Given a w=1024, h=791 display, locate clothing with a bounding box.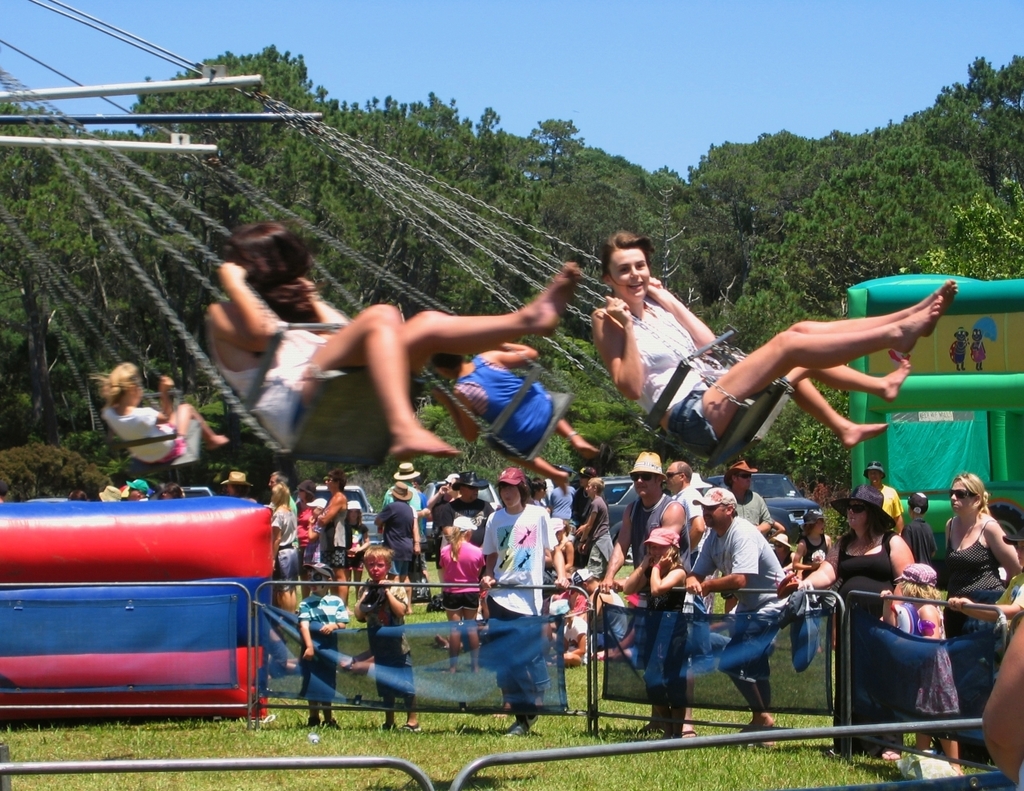
Located: x1=670, y1=382, x2=728, y2=454.
